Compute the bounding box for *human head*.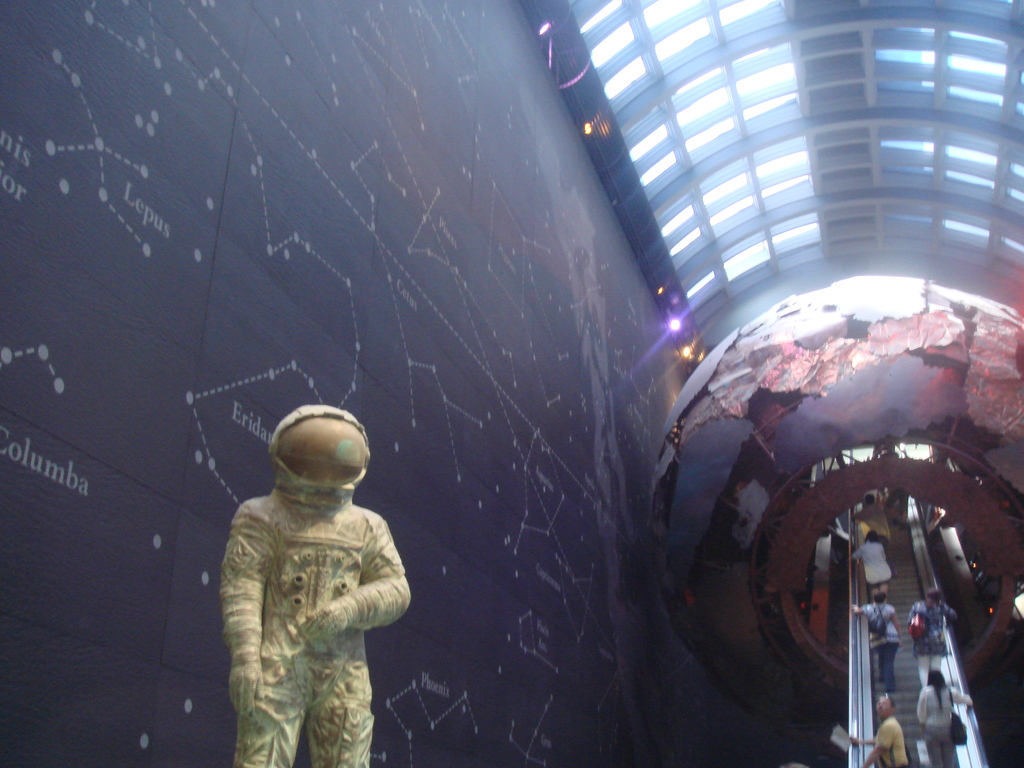
{"left": 878, "top": 693, "right": 891, "bottom": 716}.
